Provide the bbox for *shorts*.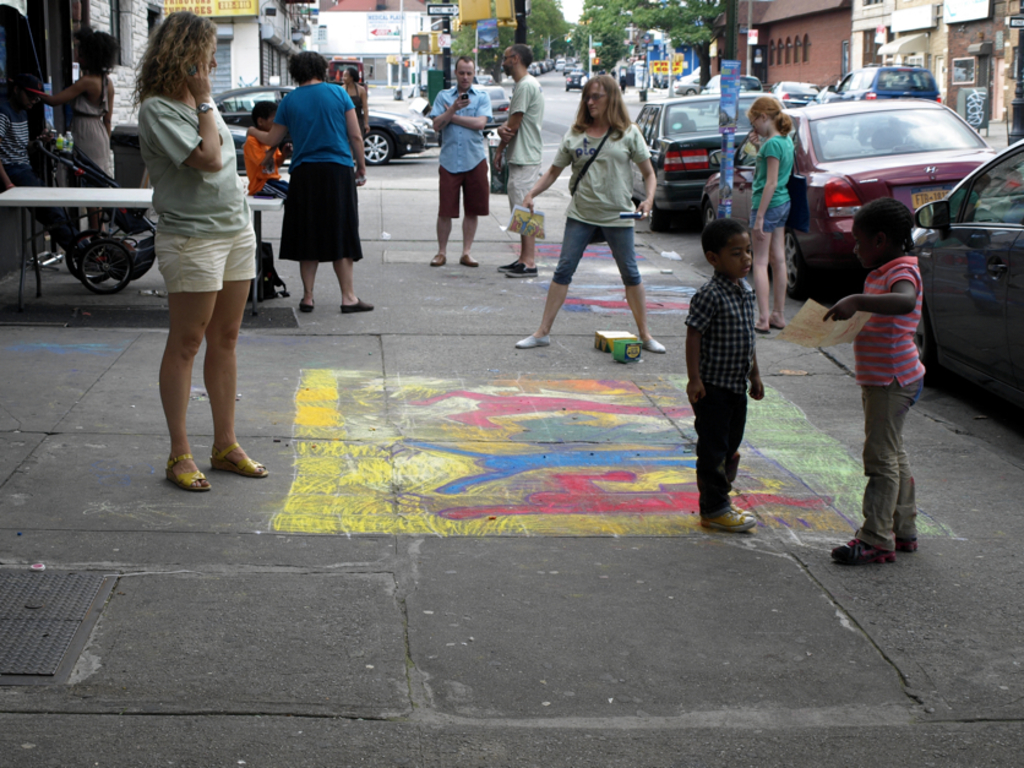
[x1=154, y1=223, x2=257, y2=294].
